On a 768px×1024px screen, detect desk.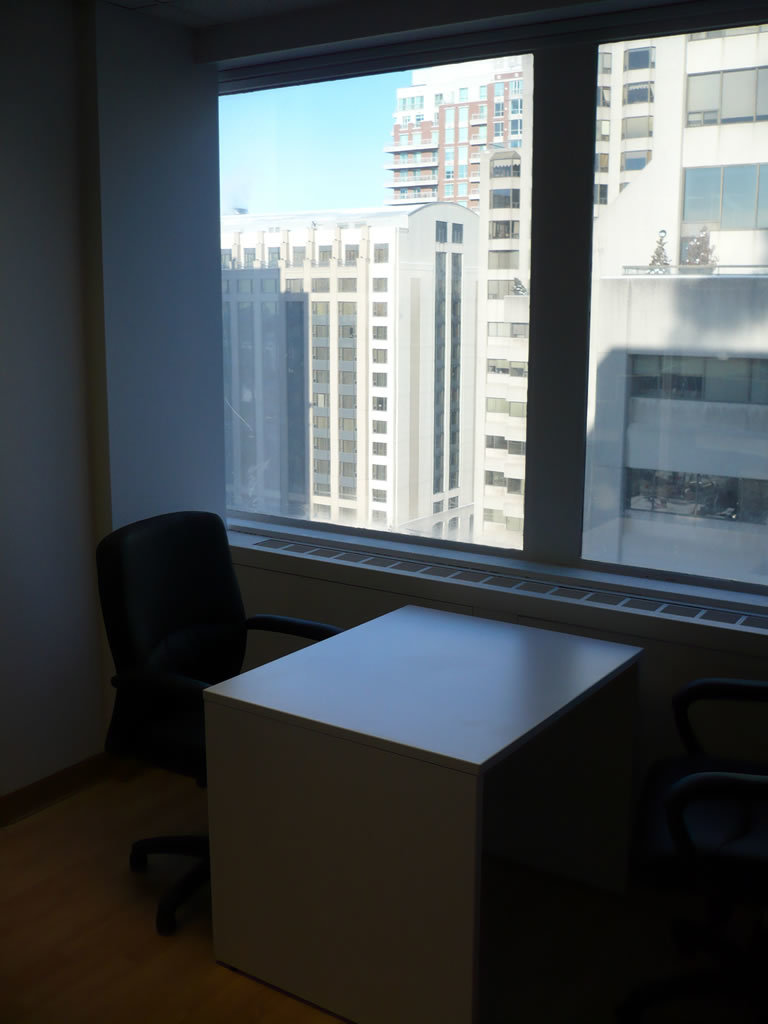
region(174, 560, 678, 1016).
